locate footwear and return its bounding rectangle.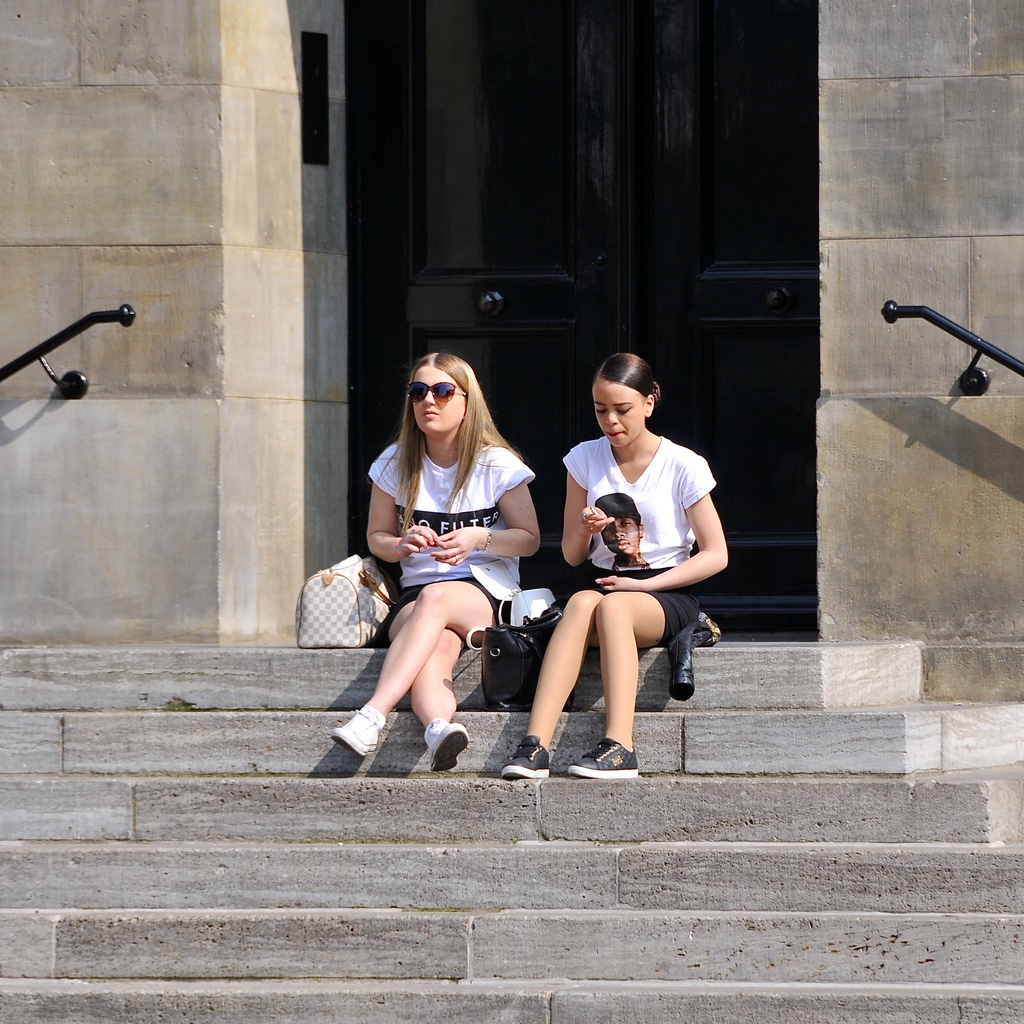
region(498, 737, 551, 781).
